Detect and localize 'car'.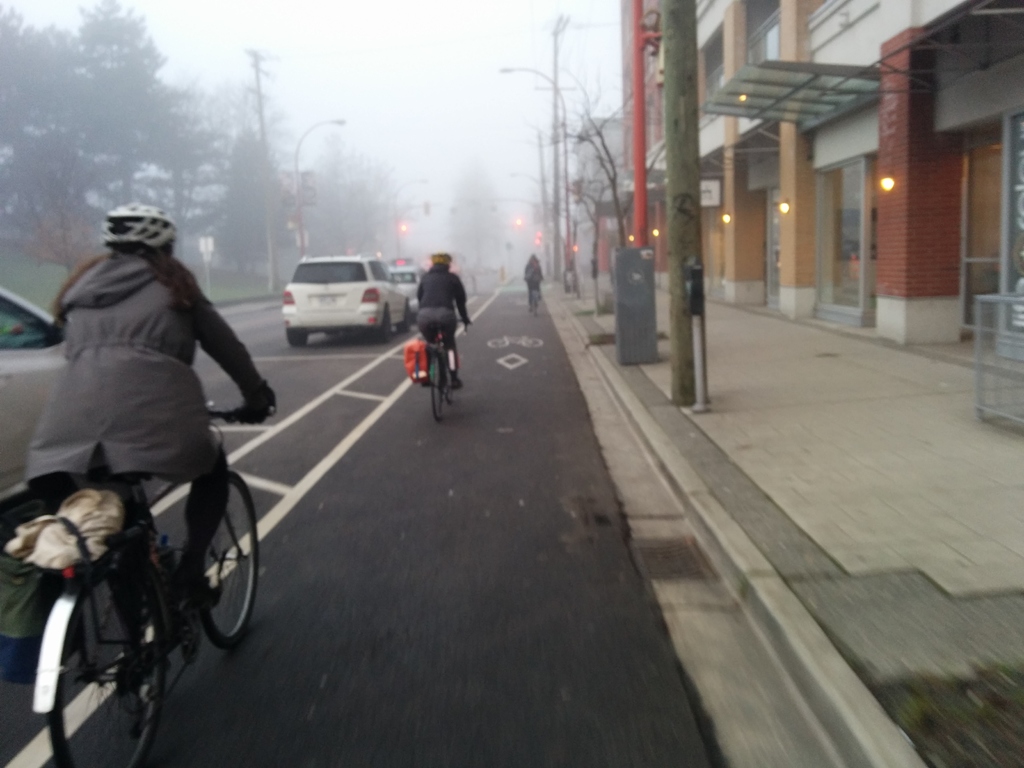
Localized at 280,260,410,348.
